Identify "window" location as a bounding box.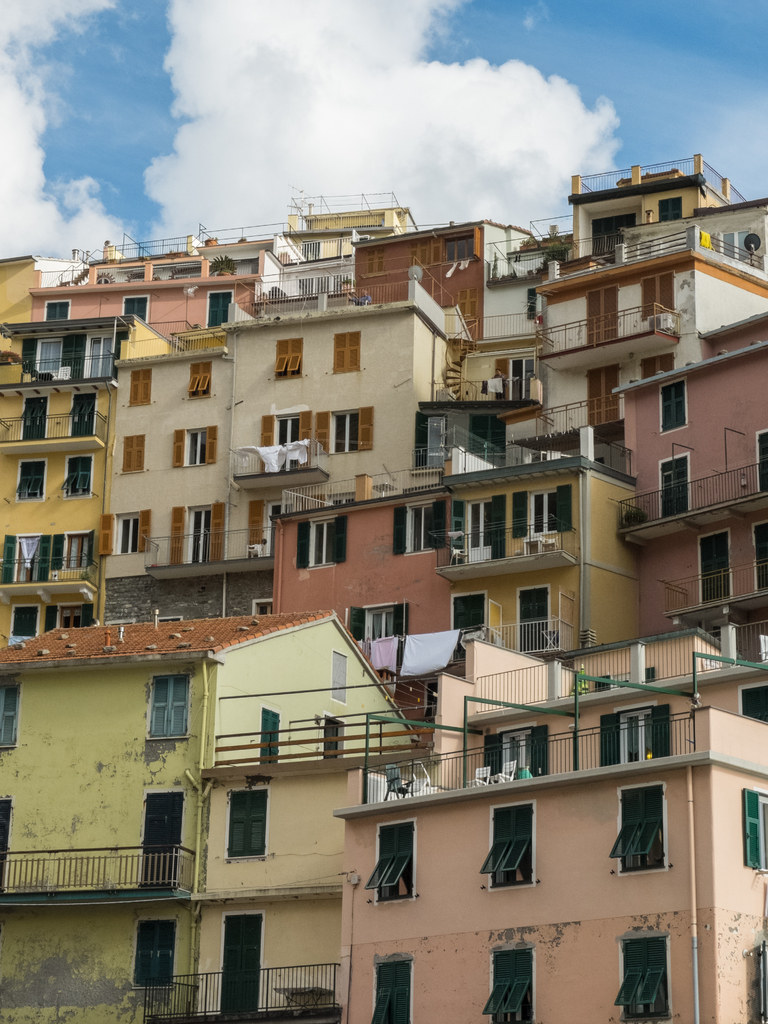
Rect(258, 705, 282, 765).
